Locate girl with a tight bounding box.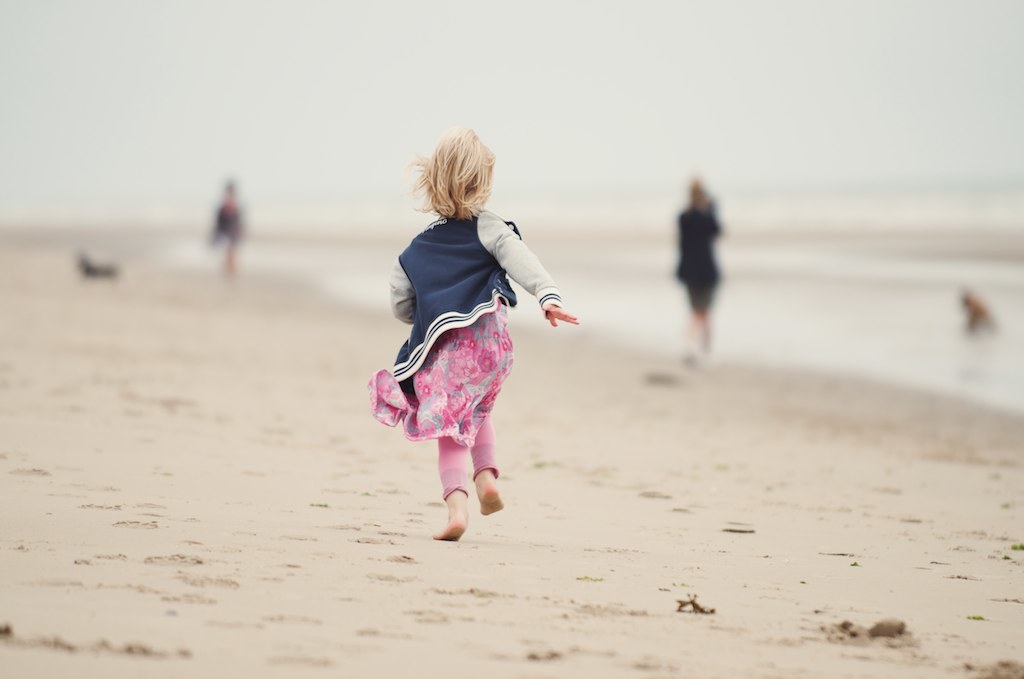
365/124/579/547.
